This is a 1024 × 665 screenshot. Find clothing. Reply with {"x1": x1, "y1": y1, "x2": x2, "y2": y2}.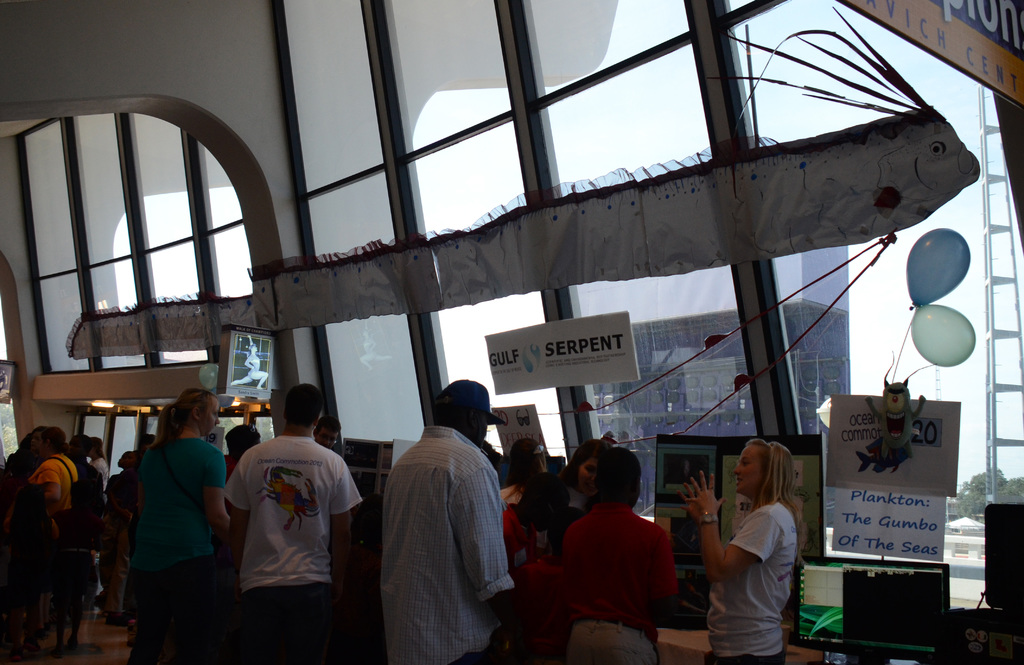
{"x1": 383, "y1": 431, "x2": 518, "y2": 664}.
